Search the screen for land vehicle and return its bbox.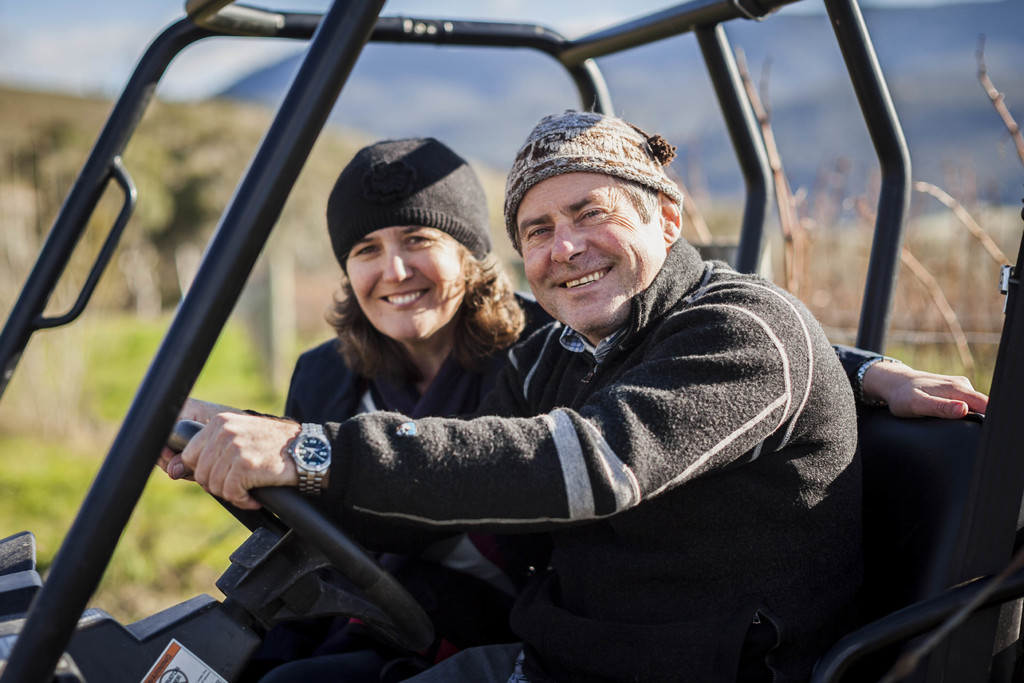
Found: [x1=0, y1=0, x2=1023, y2=682].
